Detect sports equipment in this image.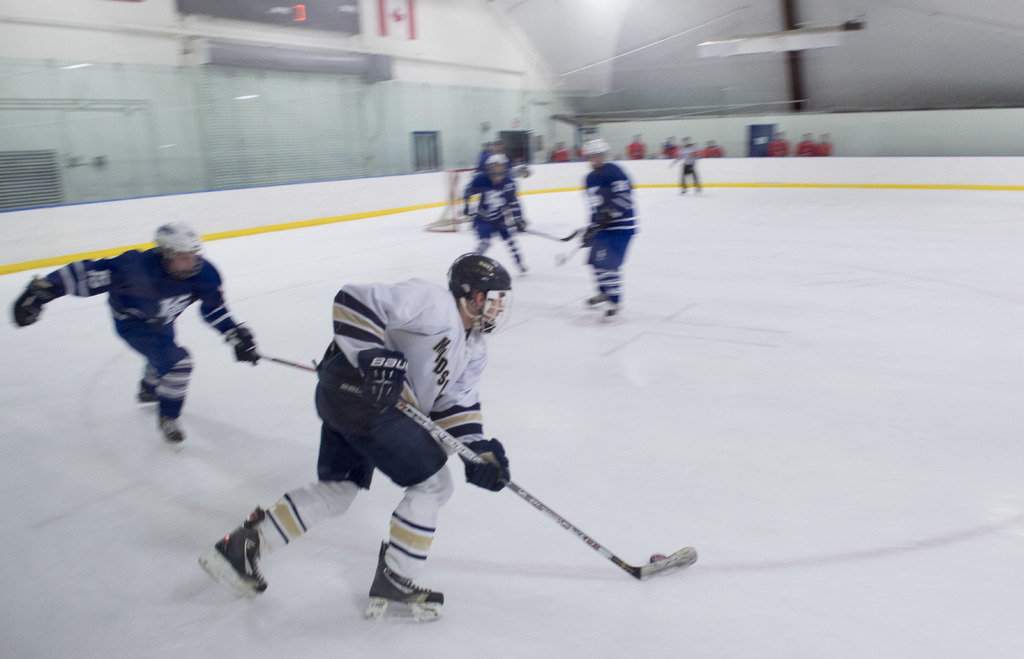
Detection: (left=574, top=133, right=610, bottom=147).
